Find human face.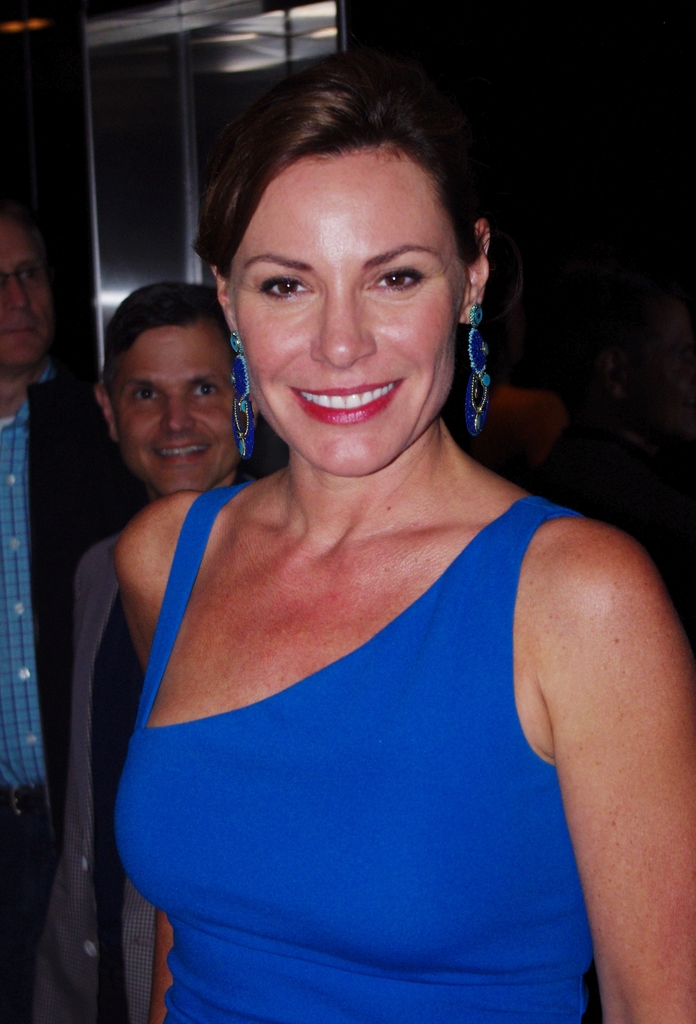
[x1=227, y1=152, x2=465, y2=477].
